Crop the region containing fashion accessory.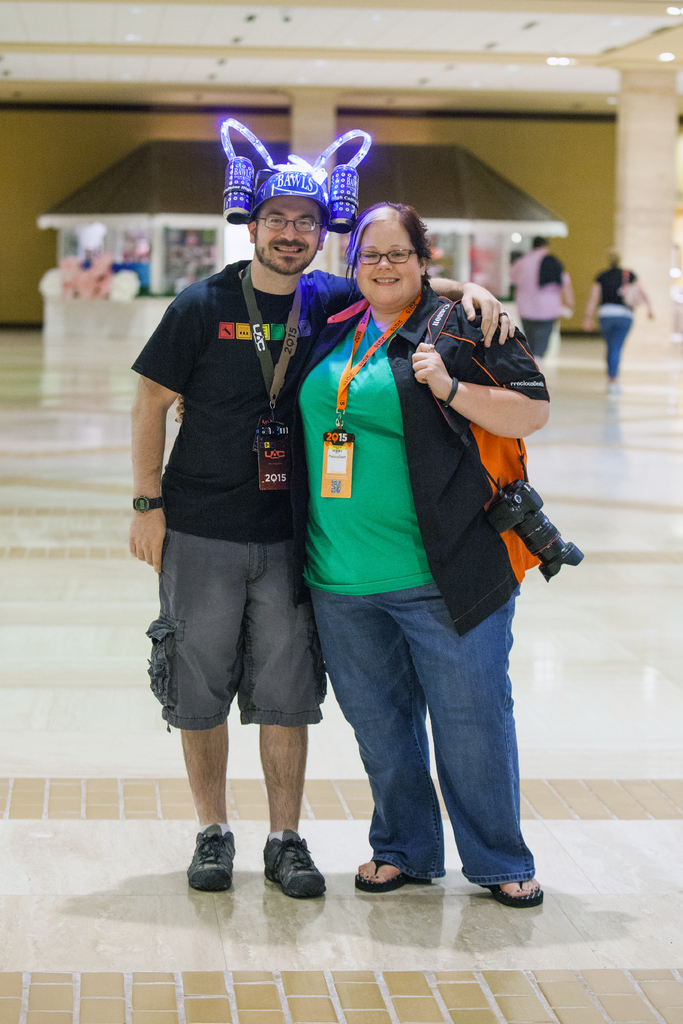
Crop region: {"left": 444, "top": 378, "right": 456, "bottom": 409}.
